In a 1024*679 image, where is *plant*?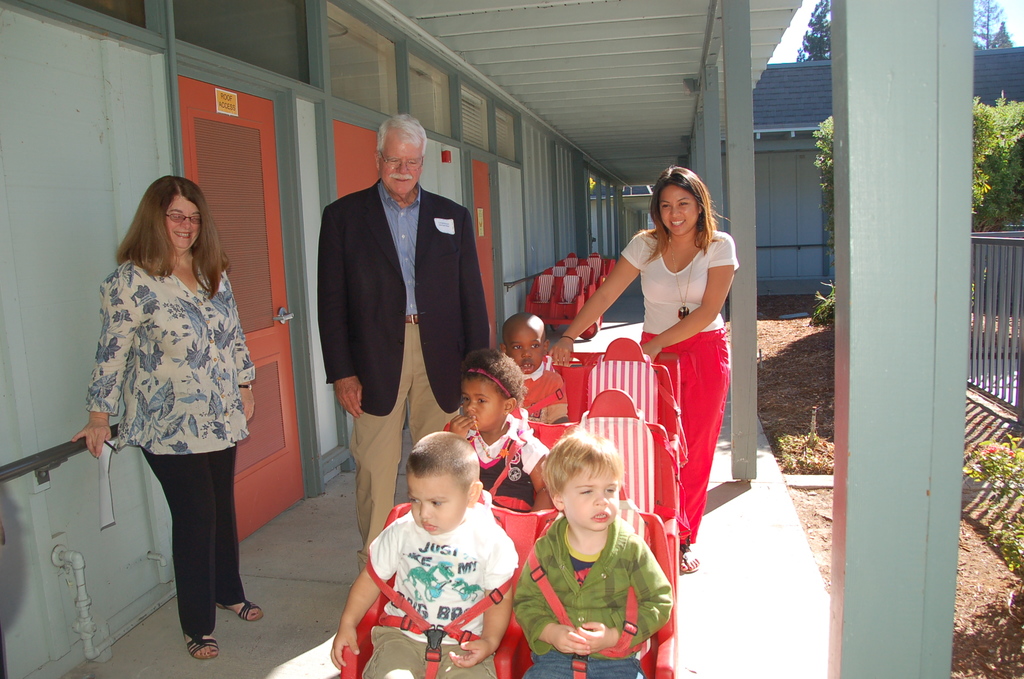
bbox=(807, 275, 841, 328).
